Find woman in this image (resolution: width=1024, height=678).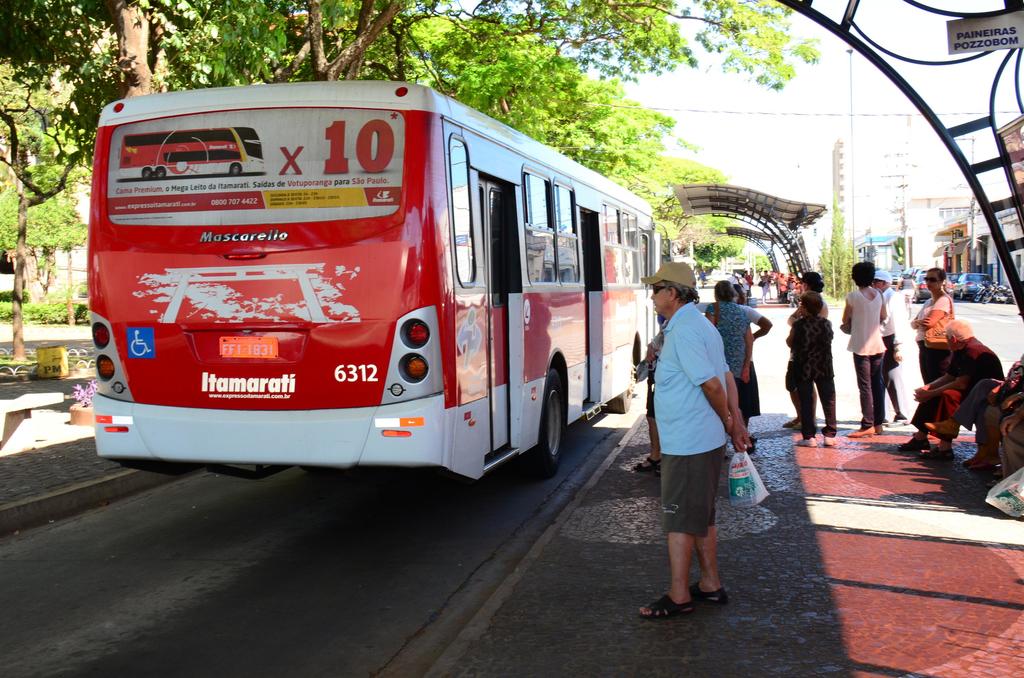
<region>732, 280, 769, 451</region>.
